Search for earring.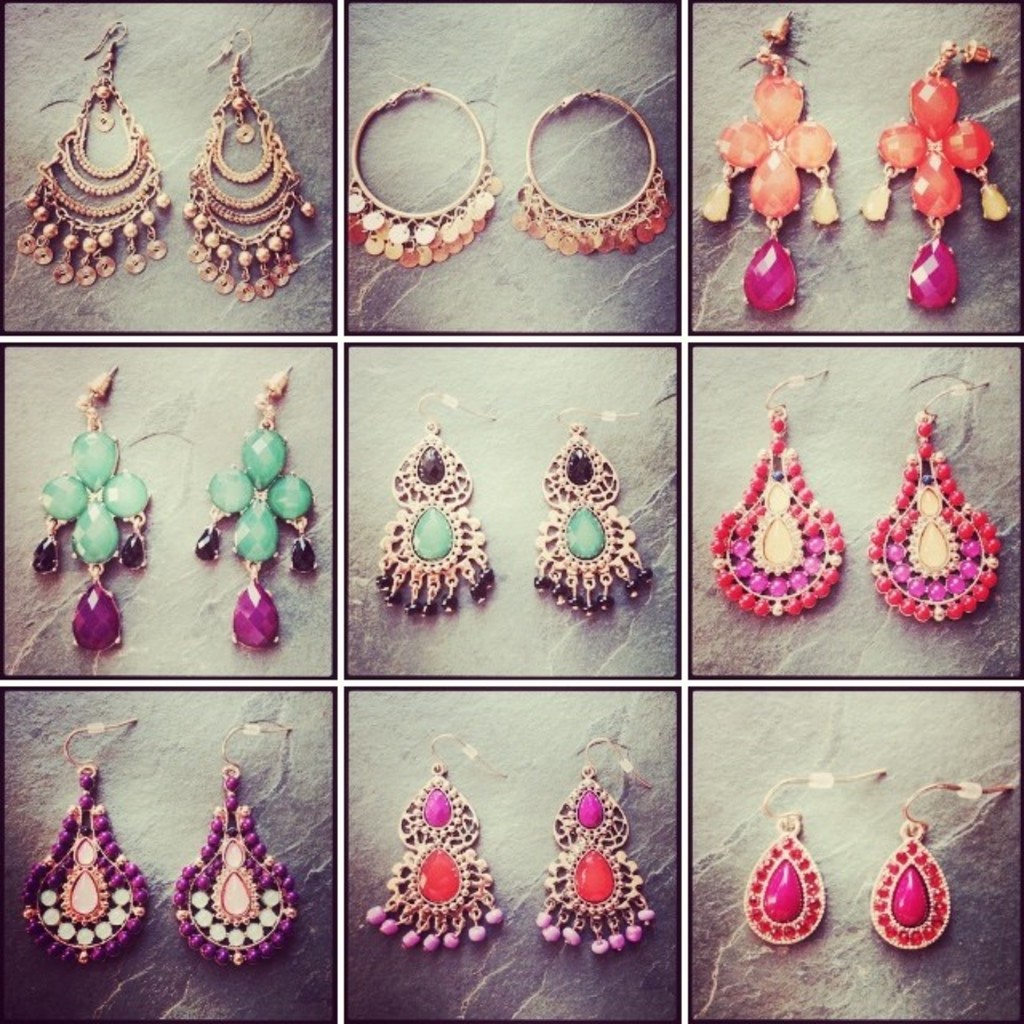
Found at {"x1": 18, "y1": 718, "x2": 152, "y2": 966}.
